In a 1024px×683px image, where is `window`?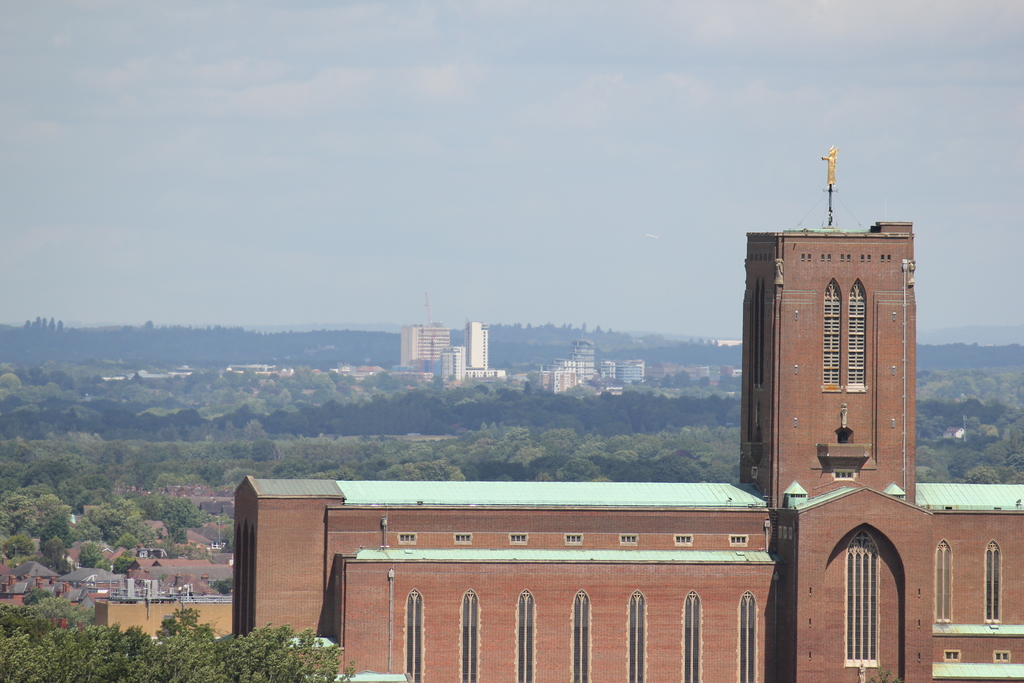
detection(934, 538, 952, 626).
